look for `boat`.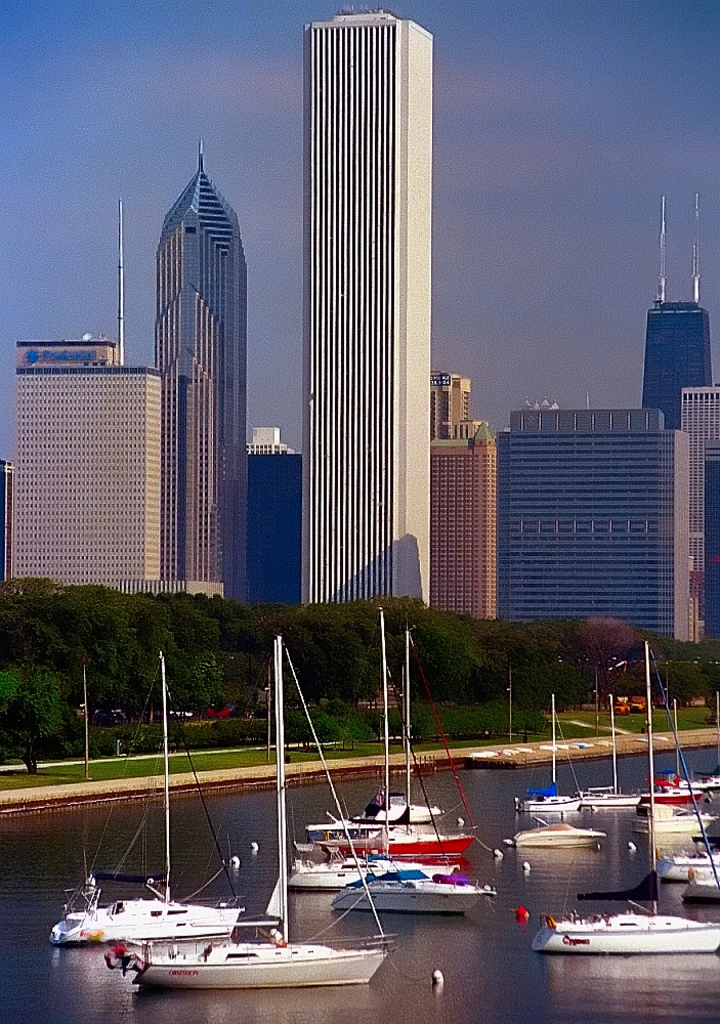
Found: [634,691,719,807].
